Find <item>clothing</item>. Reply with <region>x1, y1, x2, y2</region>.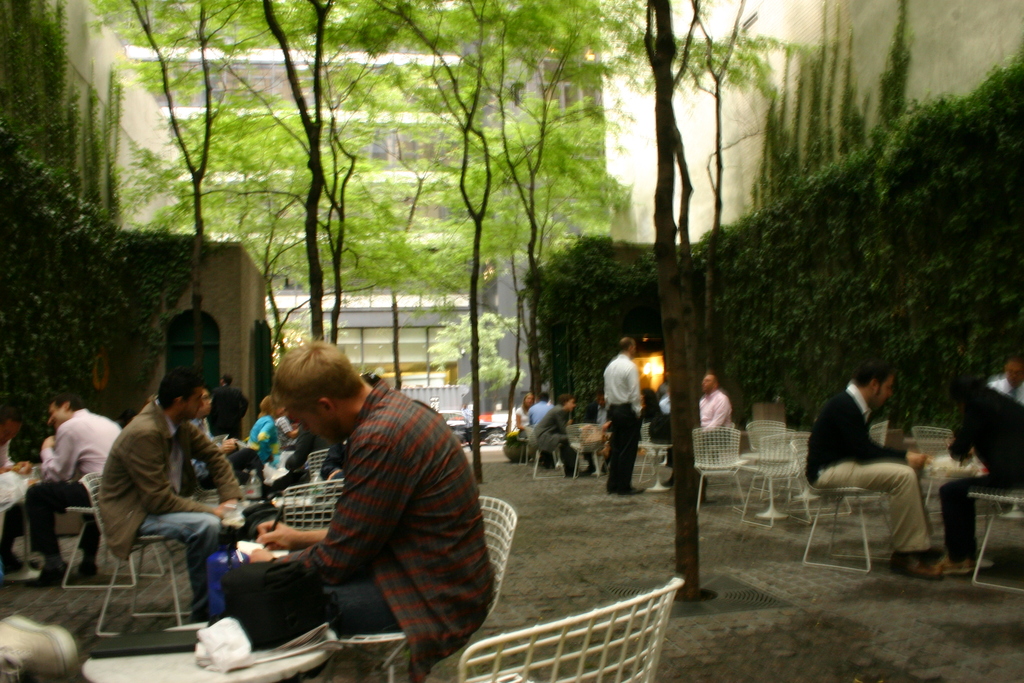
<region>940, 384, 1023, 562</region>.
